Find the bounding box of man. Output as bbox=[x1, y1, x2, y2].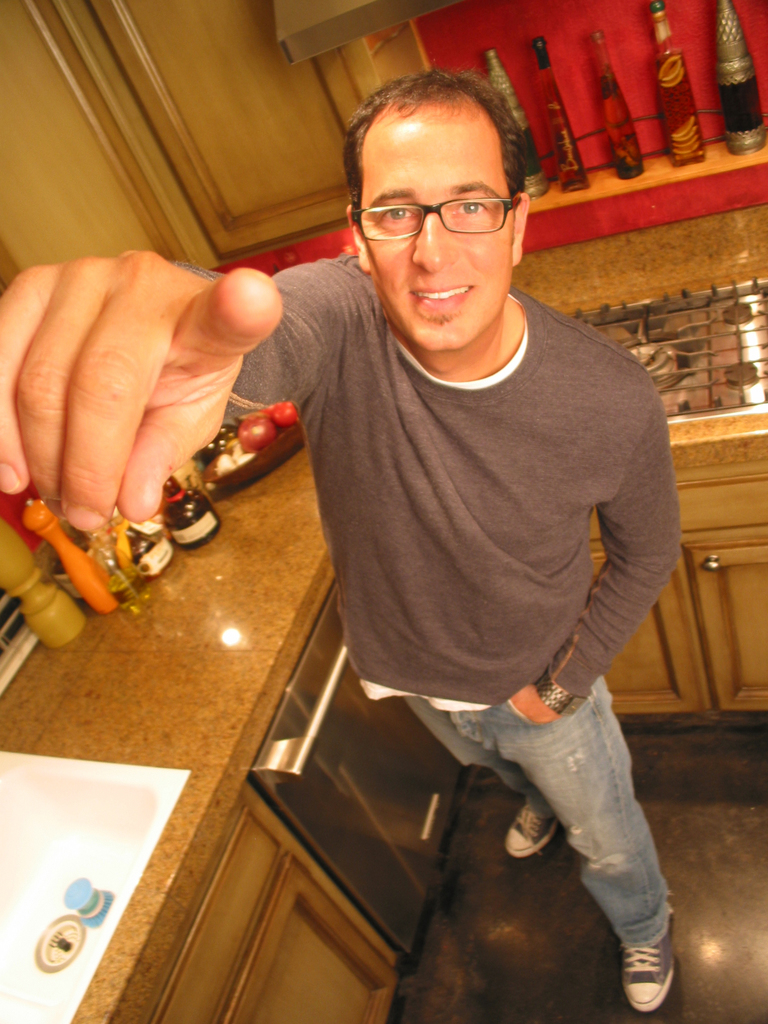
bbox=[0, 83, 687, 1005].
